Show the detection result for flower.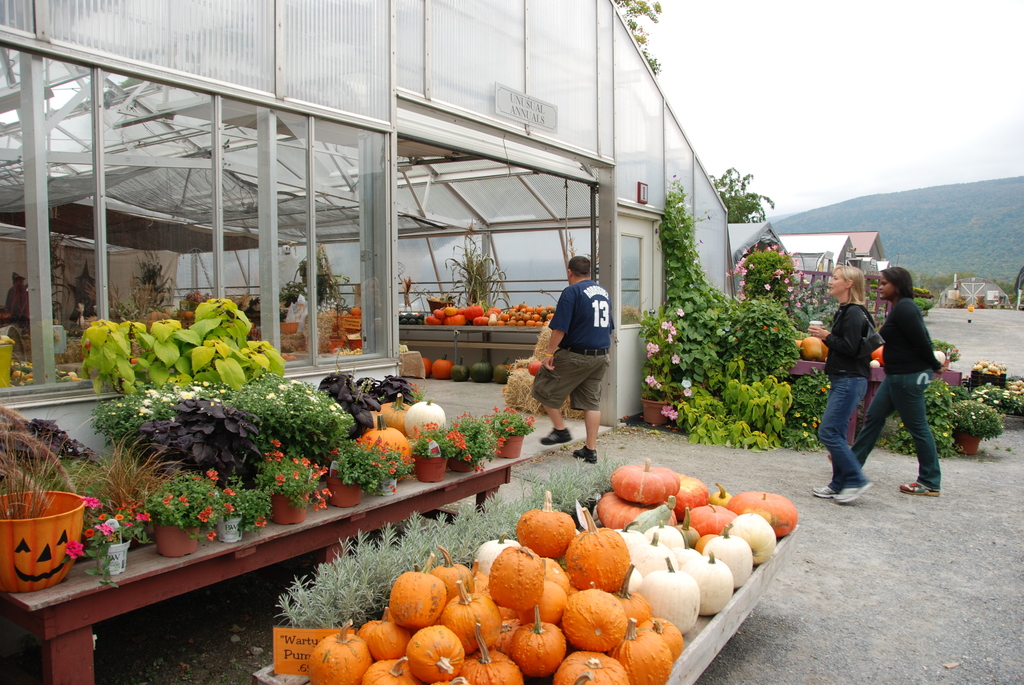
bbox=[661, 404, 678, 420].
